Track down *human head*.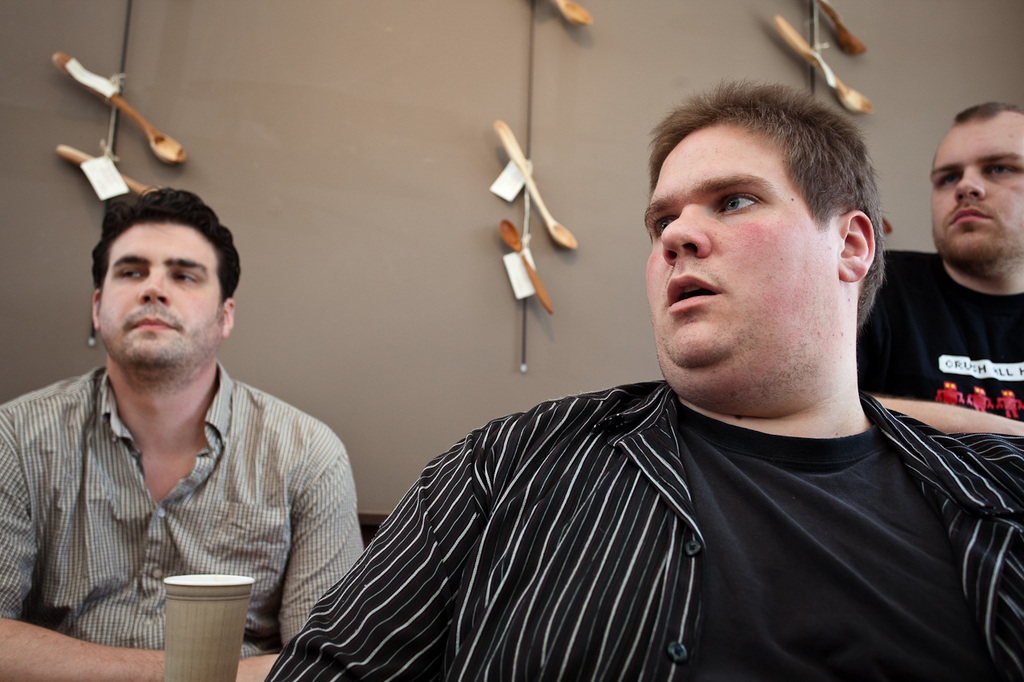
Tracked to select_region(928, 101, 1023, 285).
